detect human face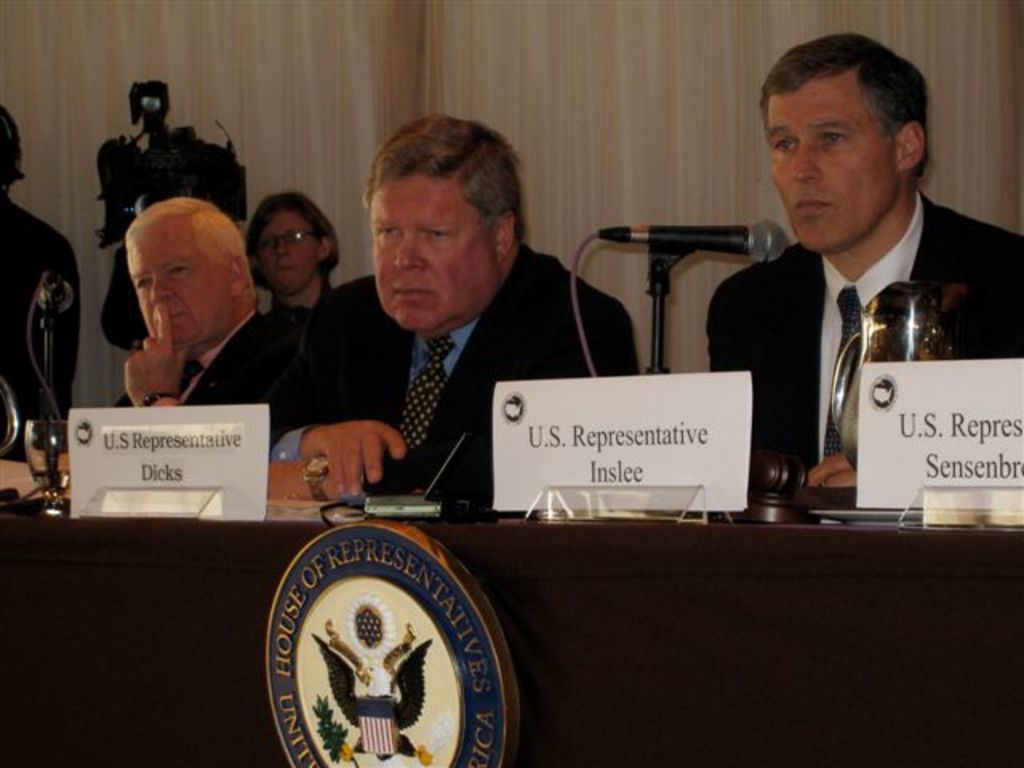
(123, 219, 226, 347)
